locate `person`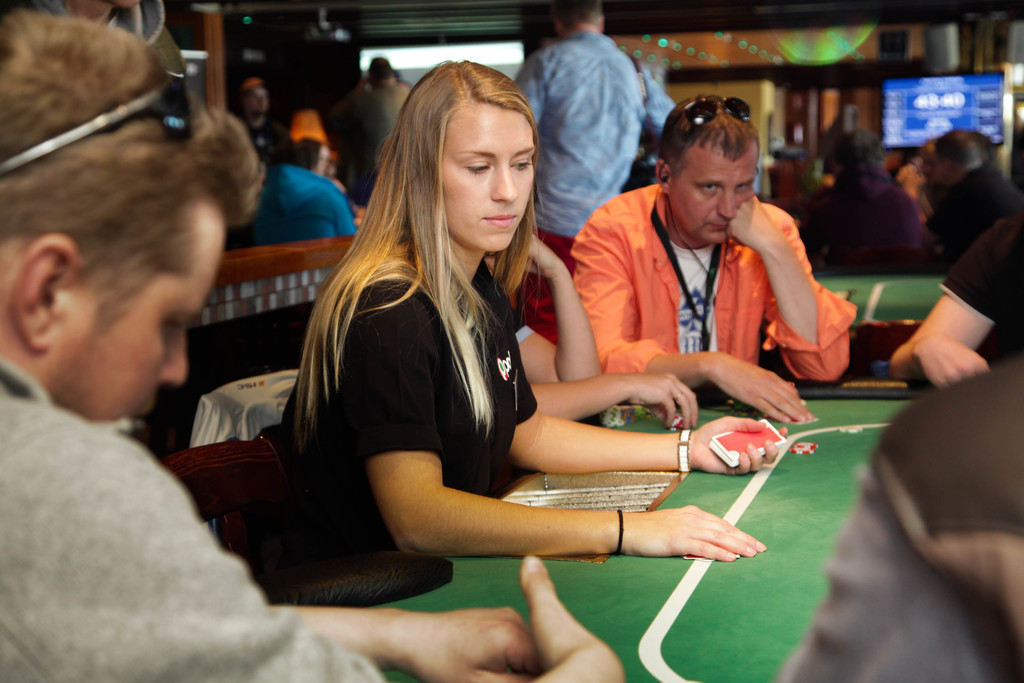
detection(260, 63, 773, 567)
